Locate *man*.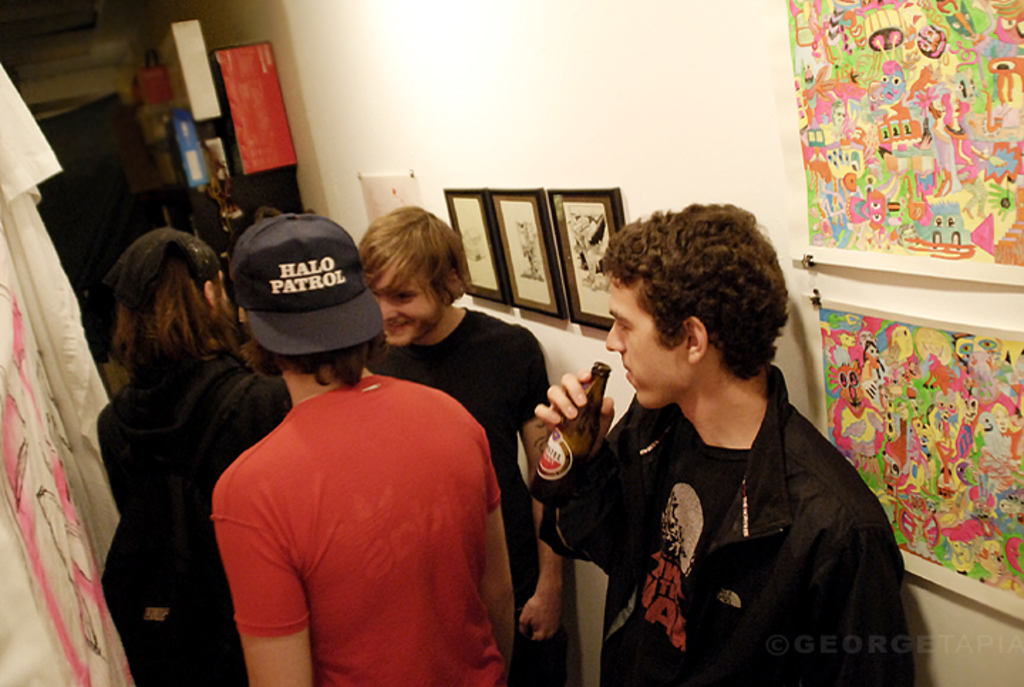
Bounding box: bbox=[539, 203, 916, 686].
